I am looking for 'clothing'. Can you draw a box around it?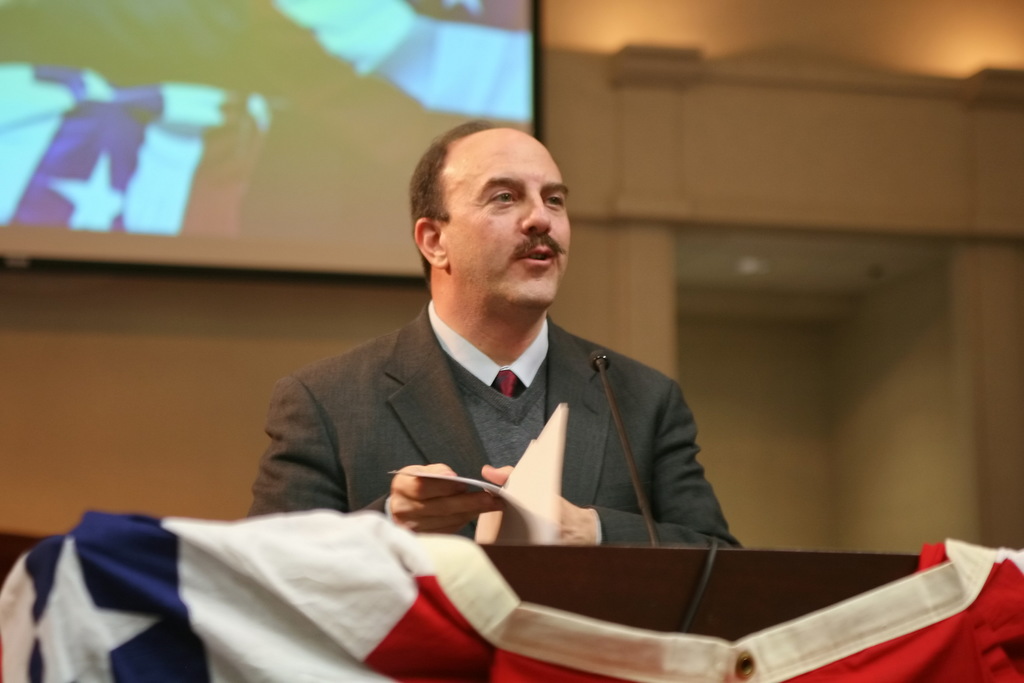
Sure, the bounding box is bbox=[244, 296, 747, 546].
